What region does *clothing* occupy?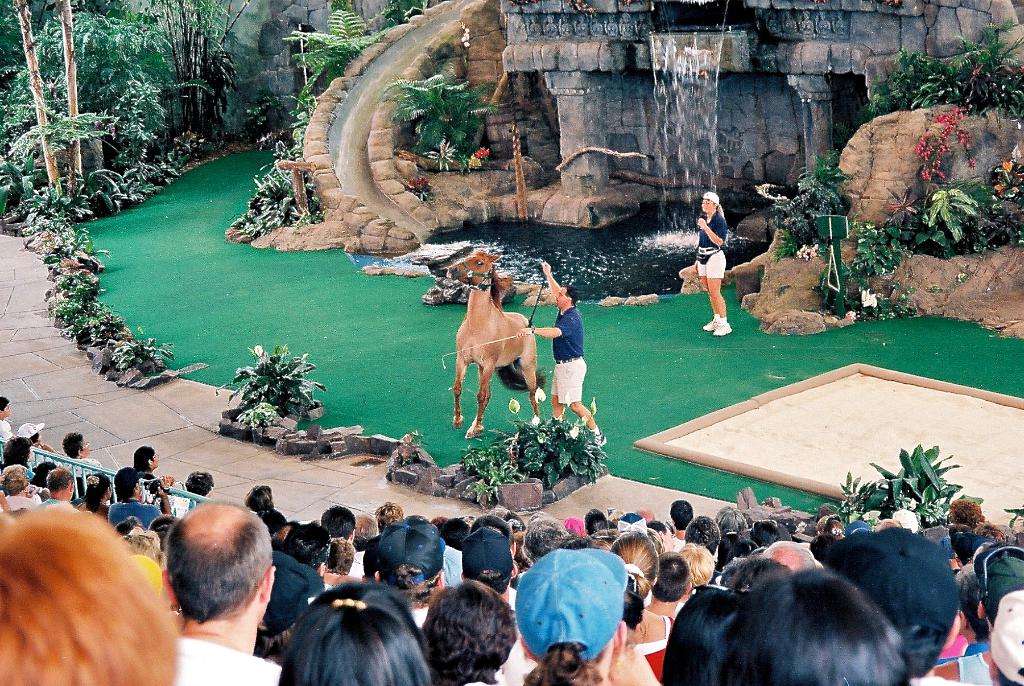
l=934, t=633, r=968, b=667.
